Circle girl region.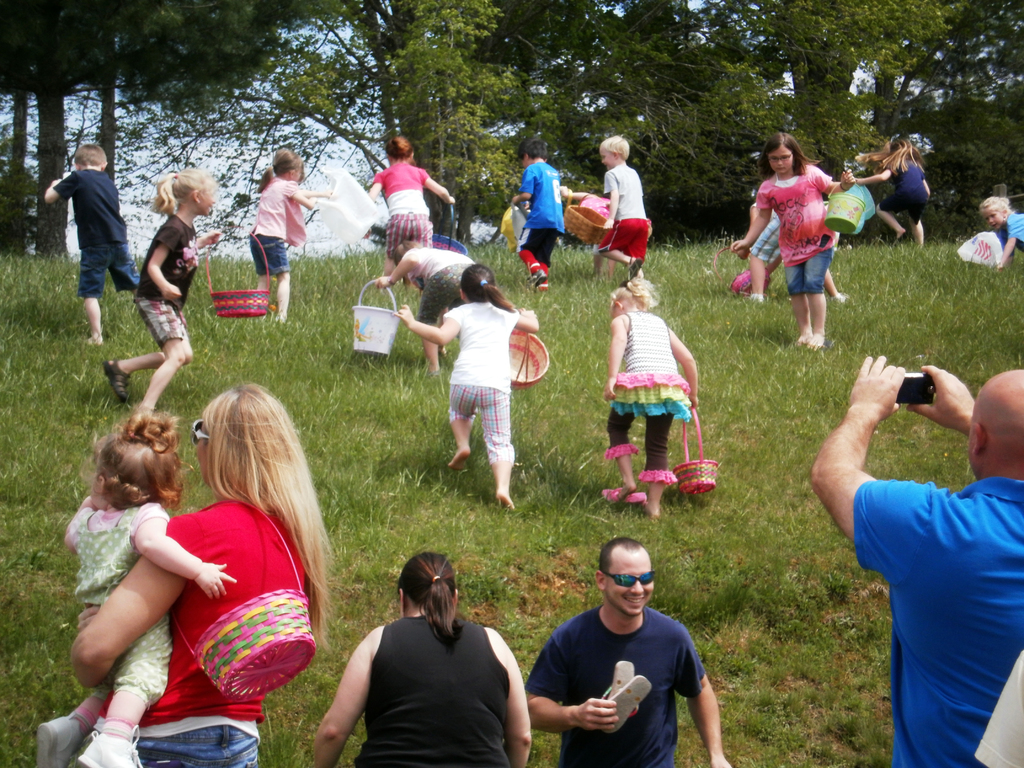
Region: bbox=[861, 131, 928, 240].
